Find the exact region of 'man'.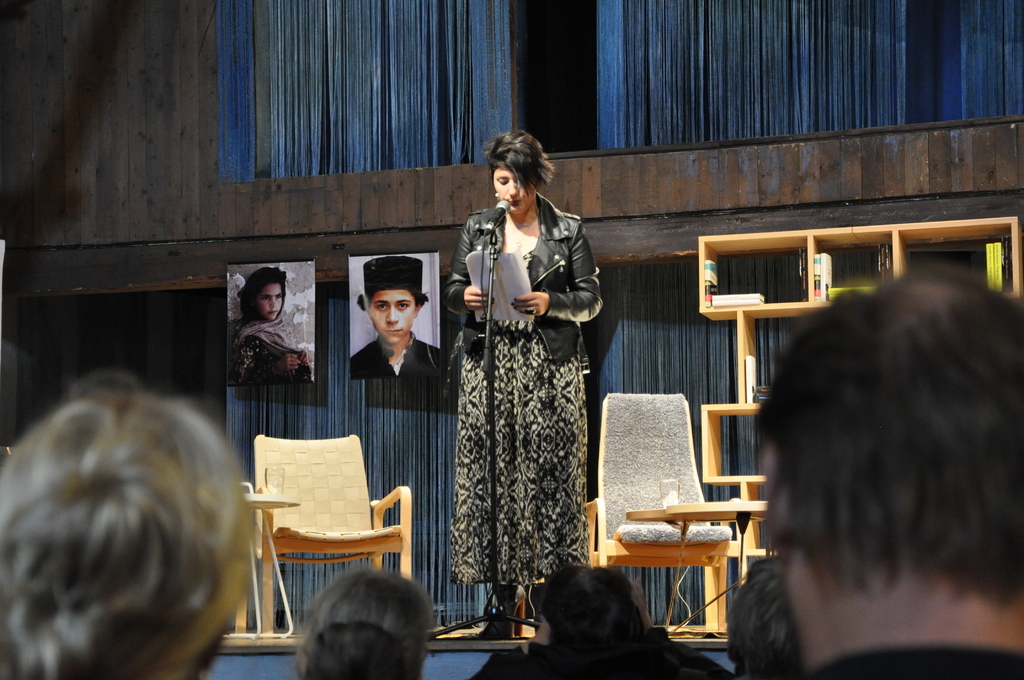
Exact region: 722:558:807:679.
